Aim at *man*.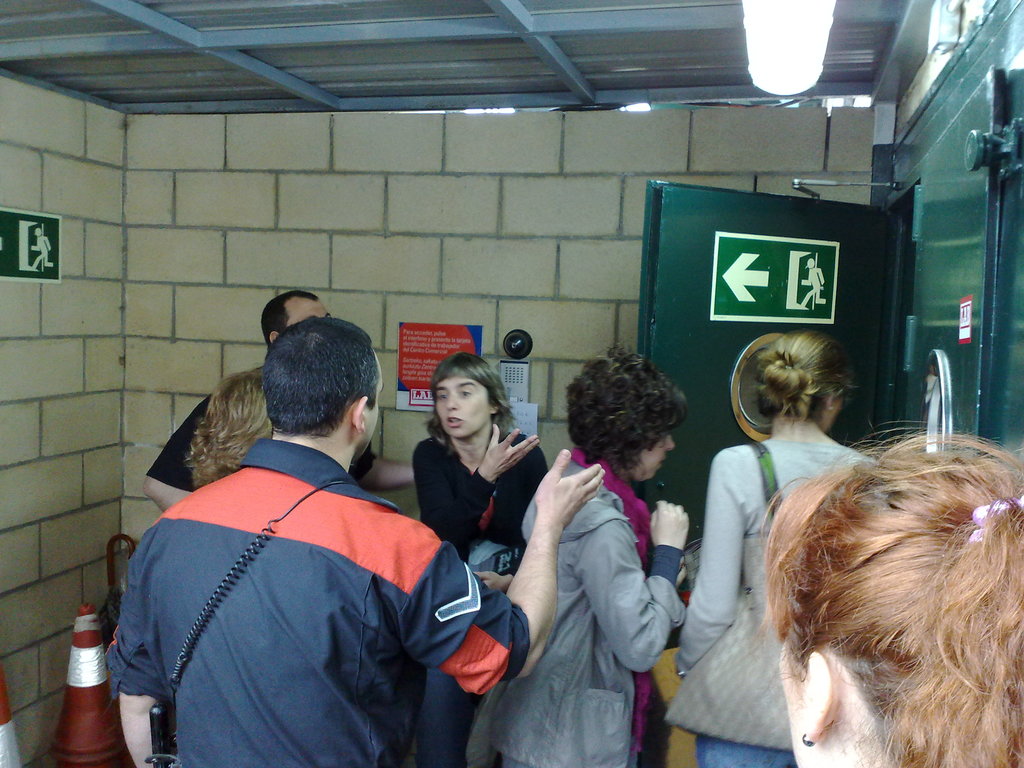
Aimed at [109, 307, 605, 767].
